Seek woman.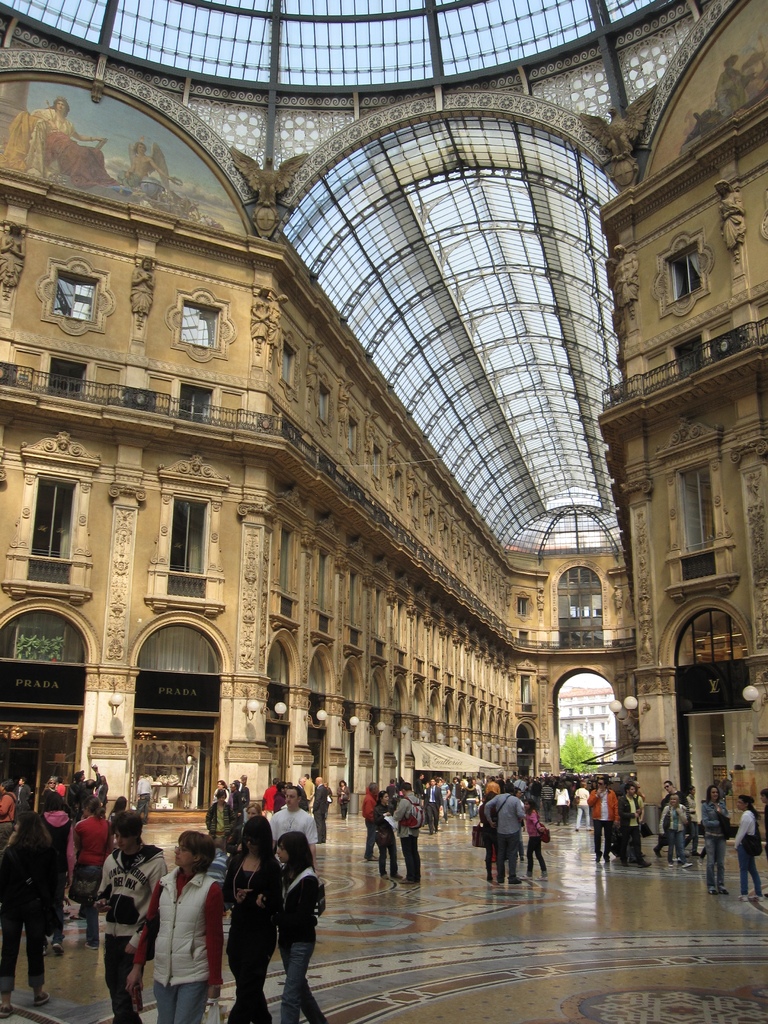
(257,829,323,1023).
